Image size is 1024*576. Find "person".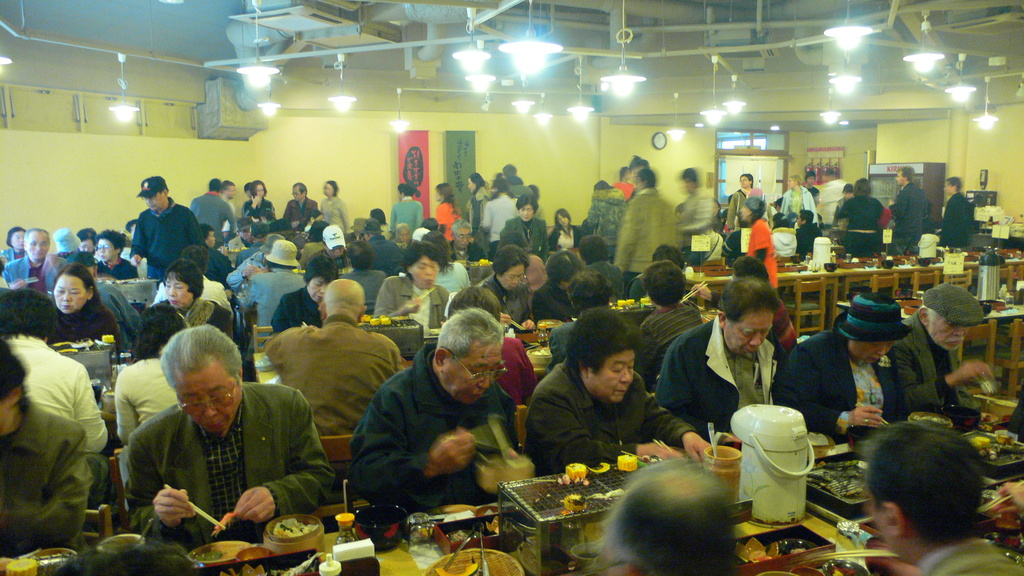
box(528, 251, 592, 322).
